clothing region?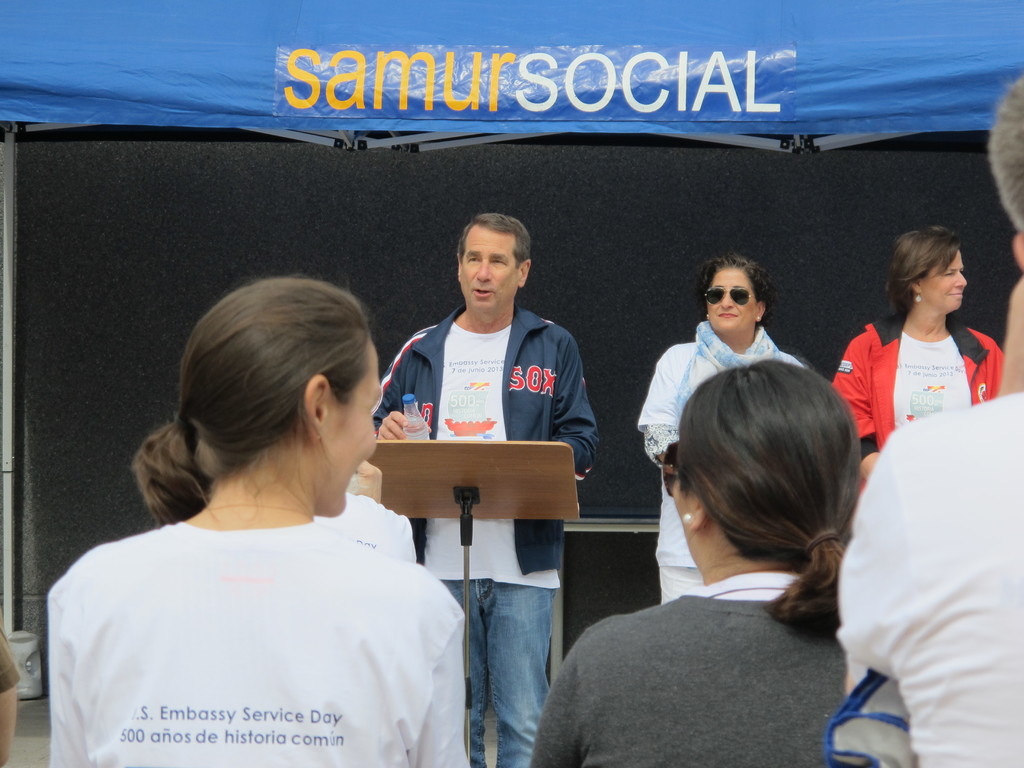
374,302,598,767
